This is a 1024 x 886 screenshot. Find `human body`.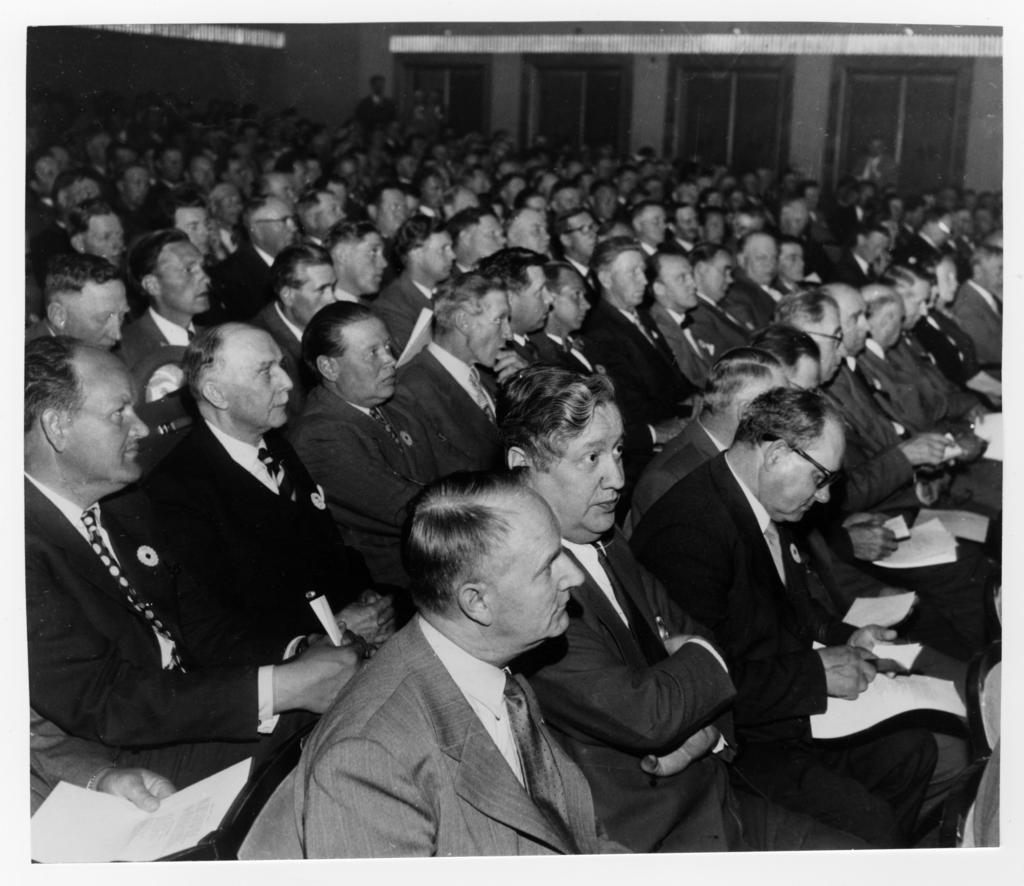
Bounding box: [923, 309, 993, 400].
